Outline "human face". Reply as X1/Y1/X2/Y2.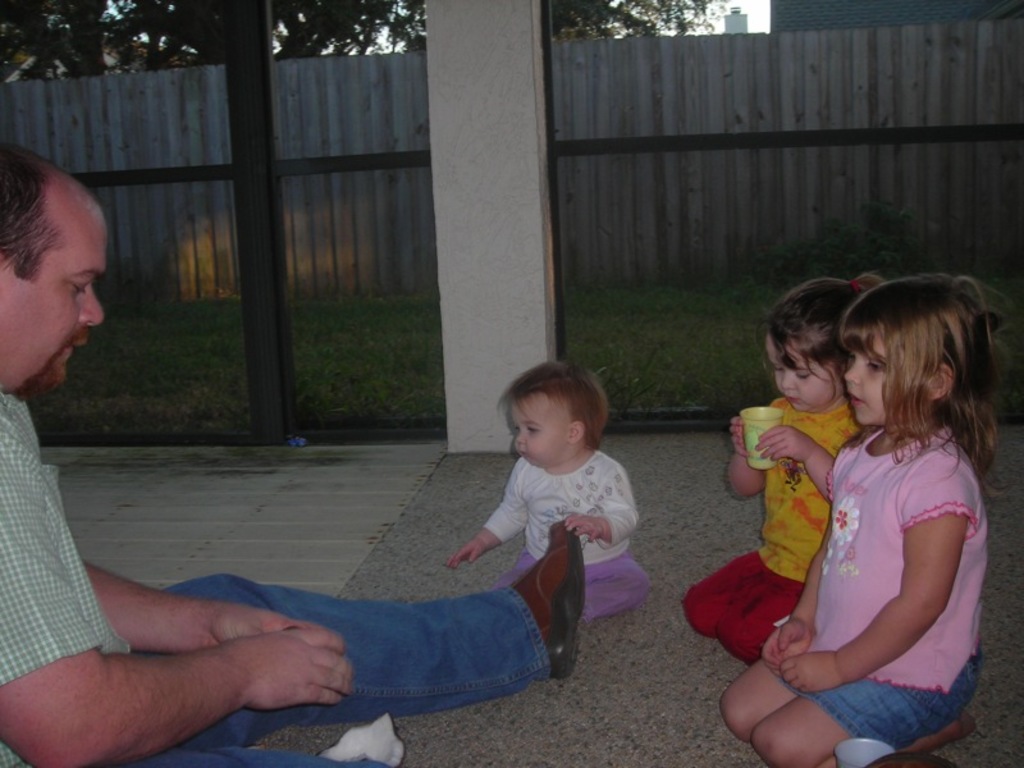
844/339/924/420.
